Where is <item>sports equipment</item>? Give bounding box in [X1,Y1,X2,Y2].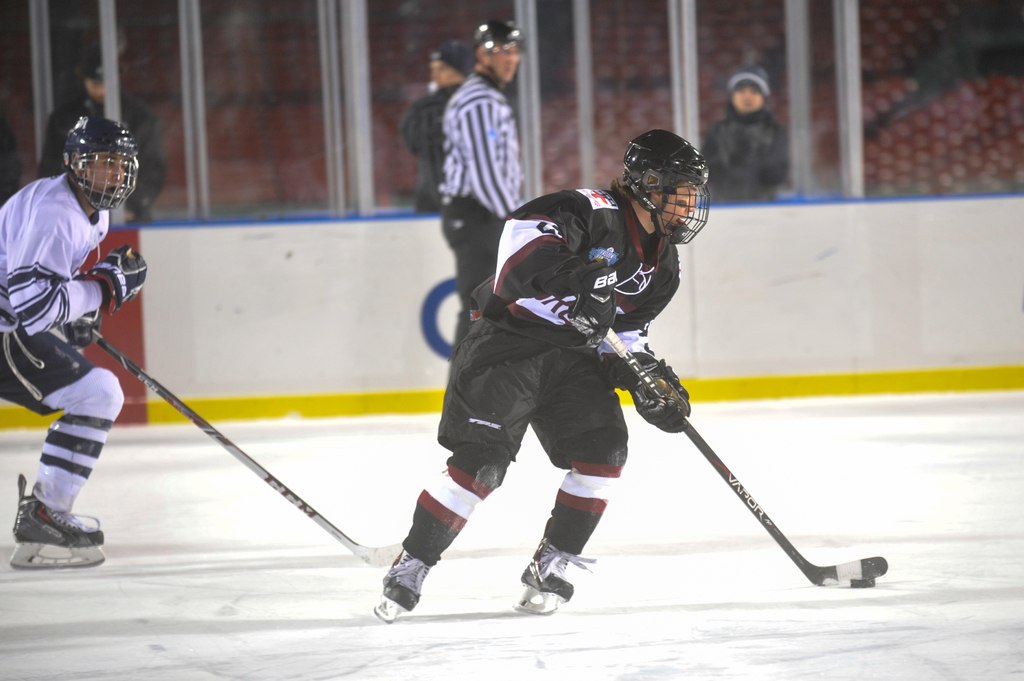
[9,476,115,573].
